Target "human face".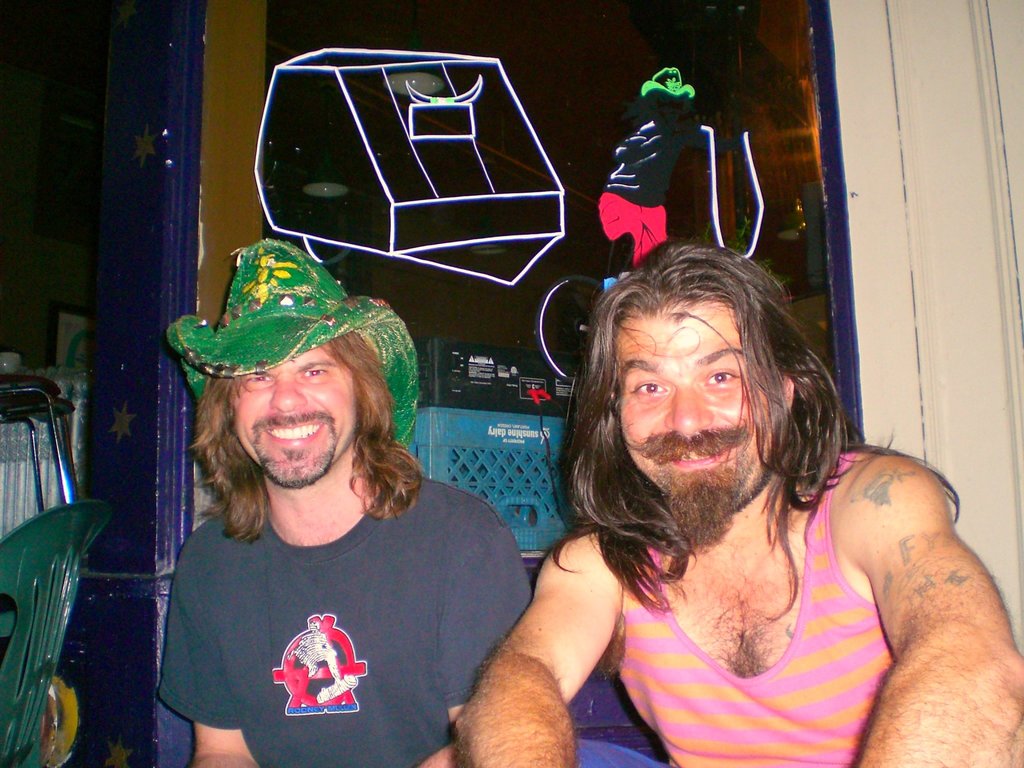
Target region: region(235, 347, 354, 482).
